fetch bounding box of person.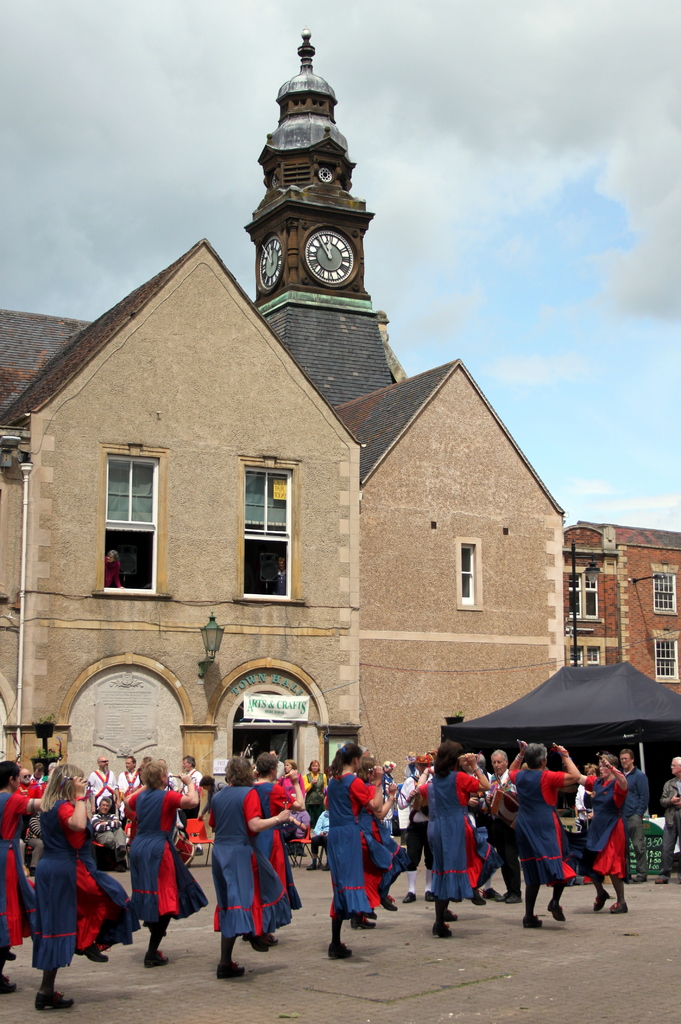
Bbox: (209, 753, 292, 979).
